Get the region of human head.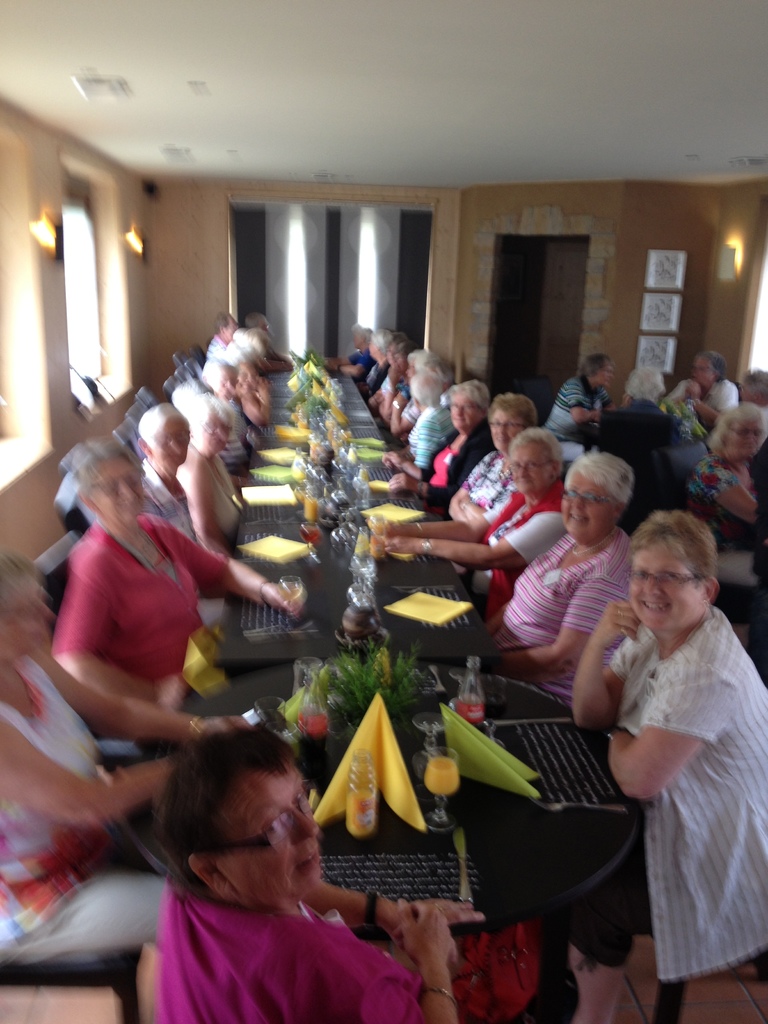
region(556, 449, 633, 547).
